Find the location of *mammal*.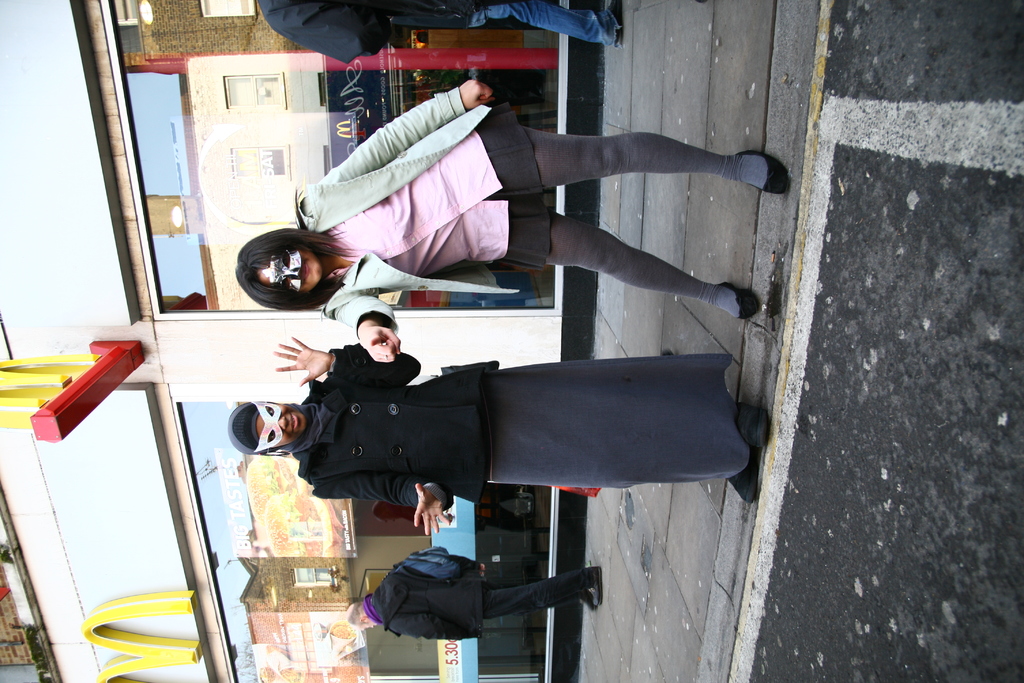
Location: [347,568,601,639].
